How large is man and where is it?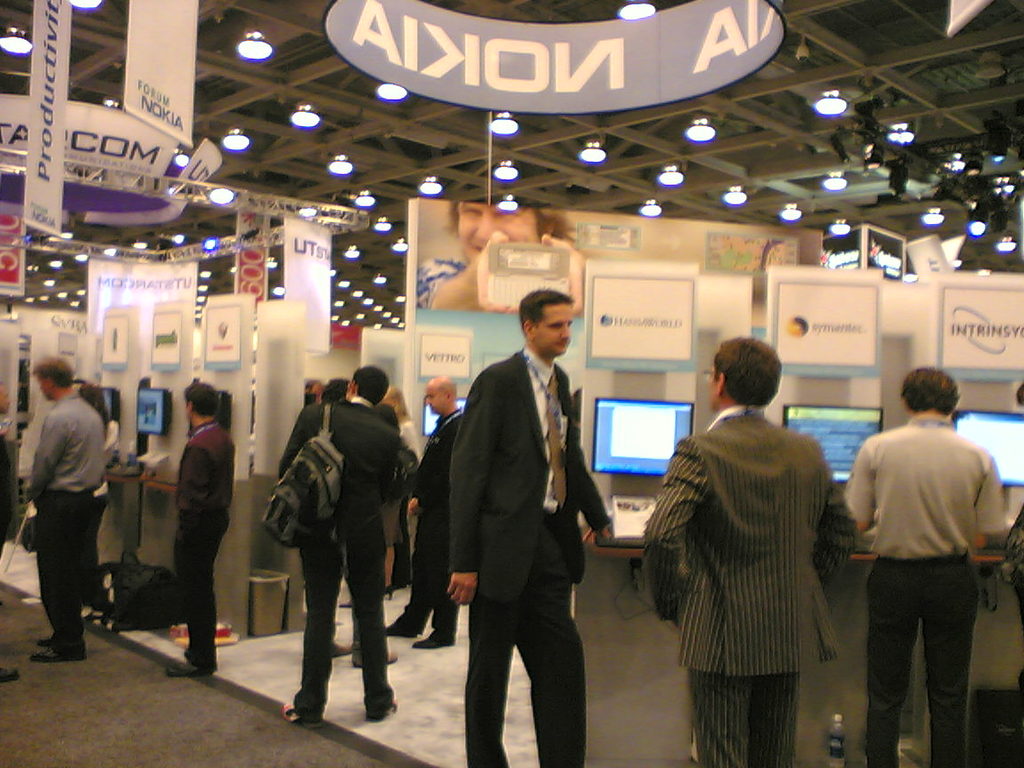
Bounding box: <region>447, 285, 614, 767</region>.
